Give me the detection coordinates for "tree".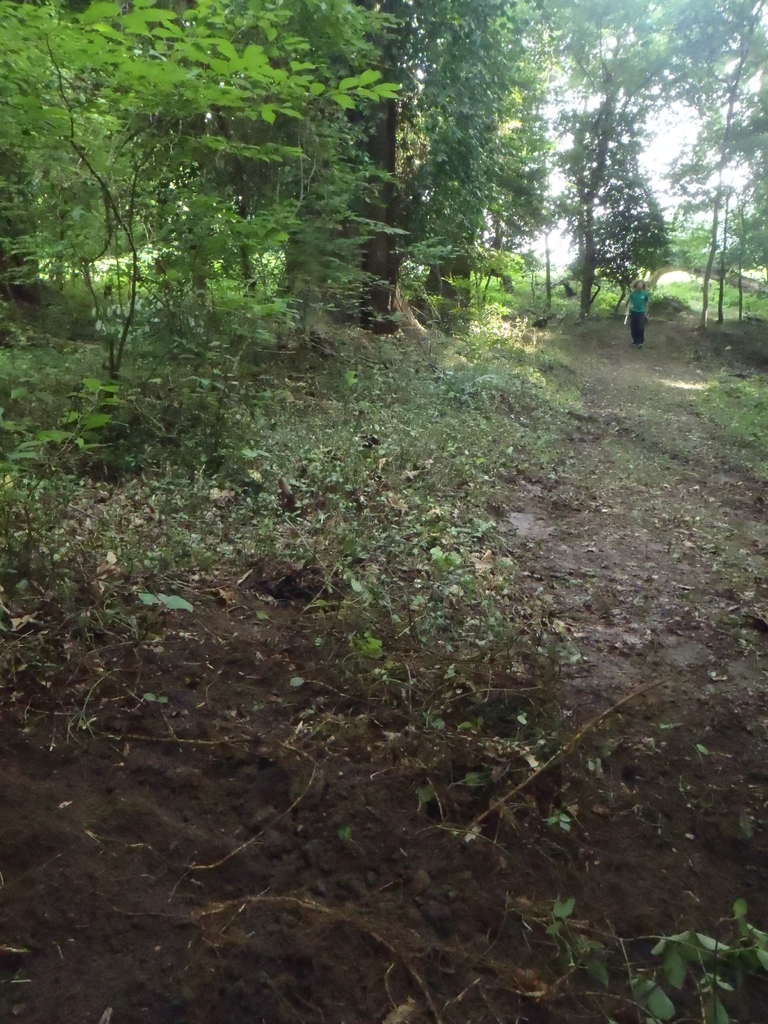
534, 0, 673, 321.
